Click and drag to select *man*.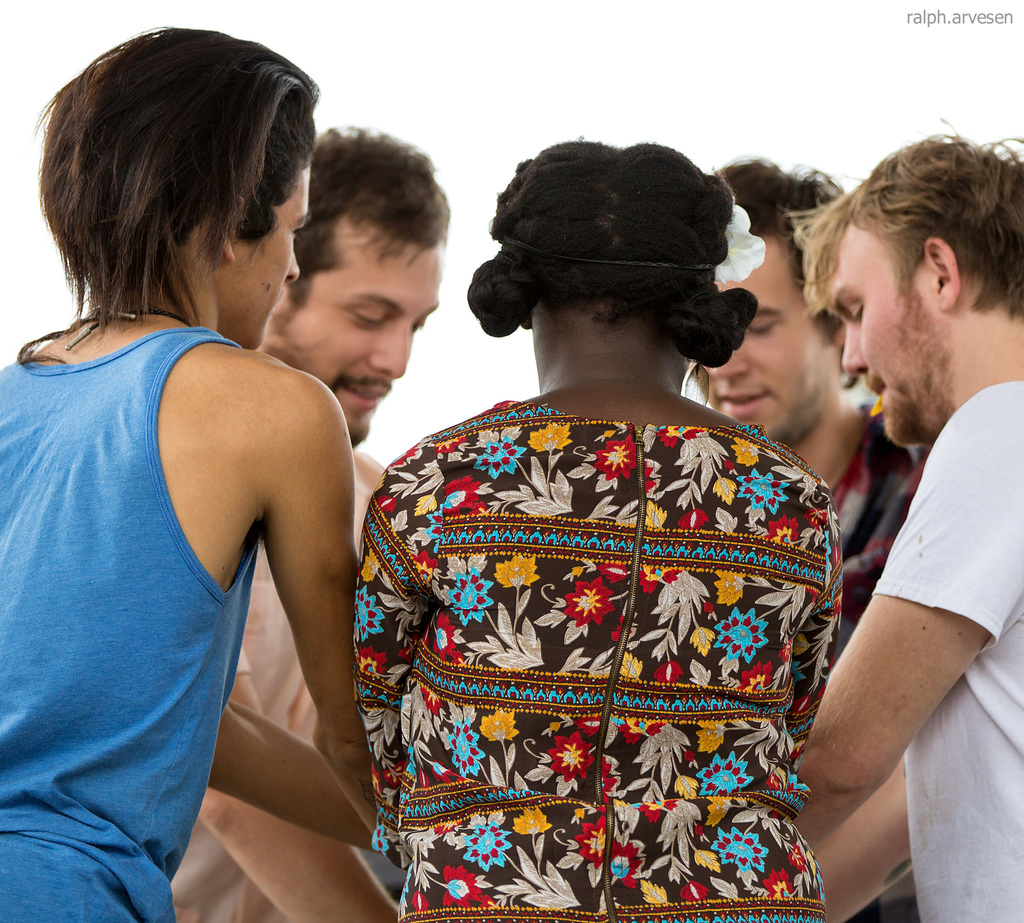
Selection: 0 25 381 922.
